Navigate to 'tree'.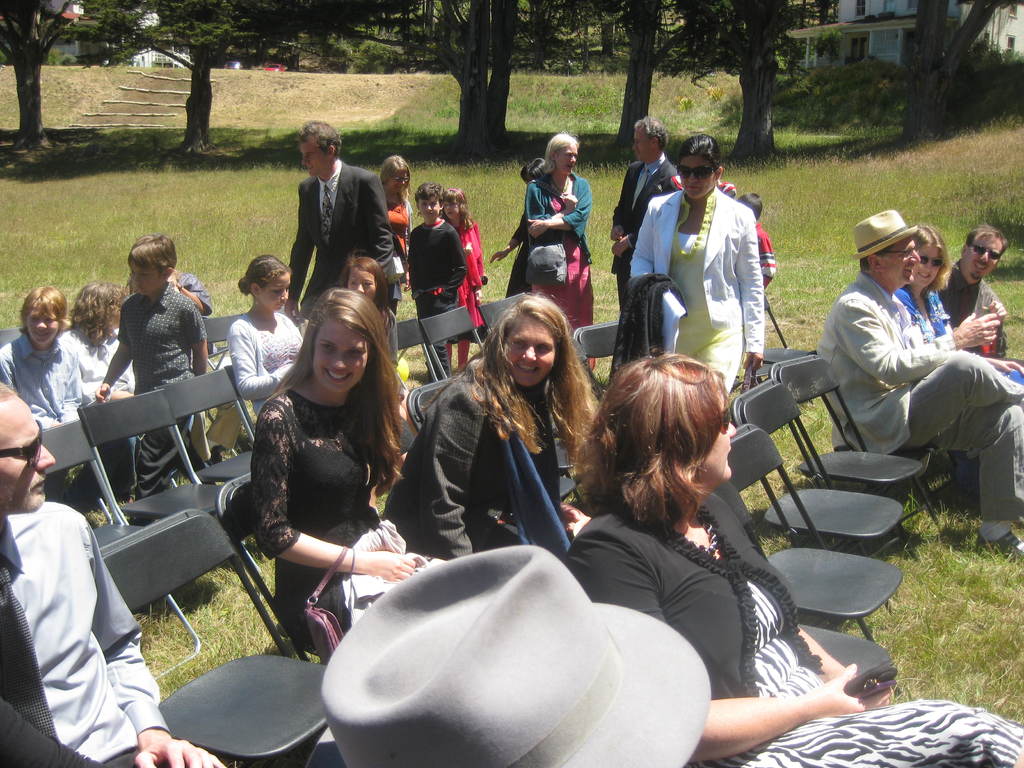
Navigation target: 348, 0, 623, 150.
